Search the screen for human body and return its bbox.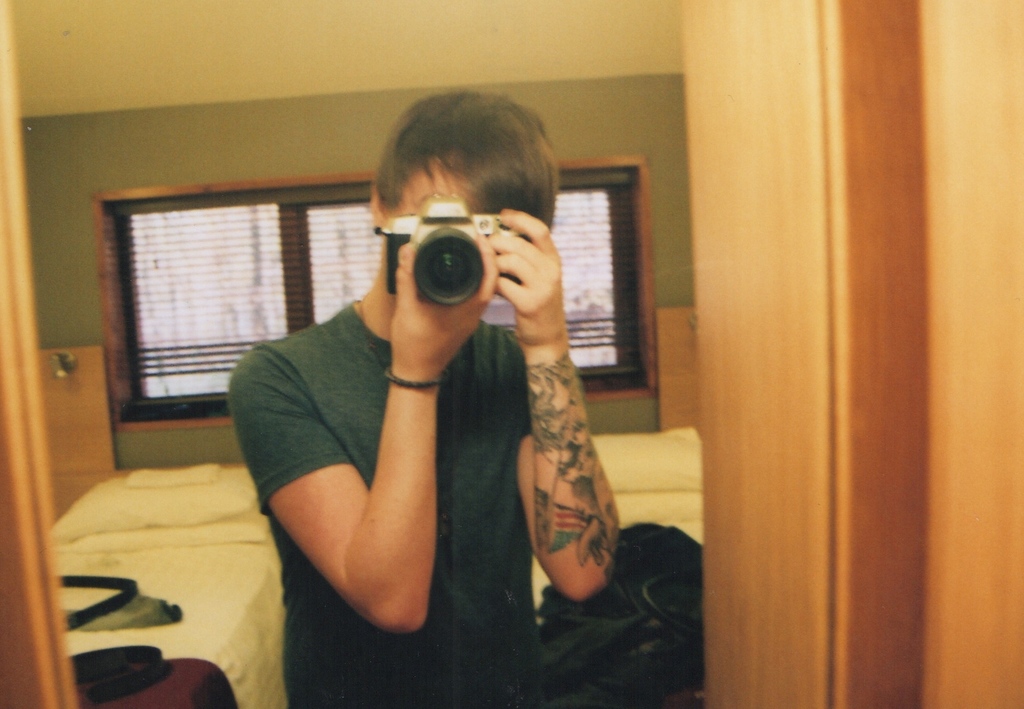
Found: l=210, t=183, r=553, b=672.
